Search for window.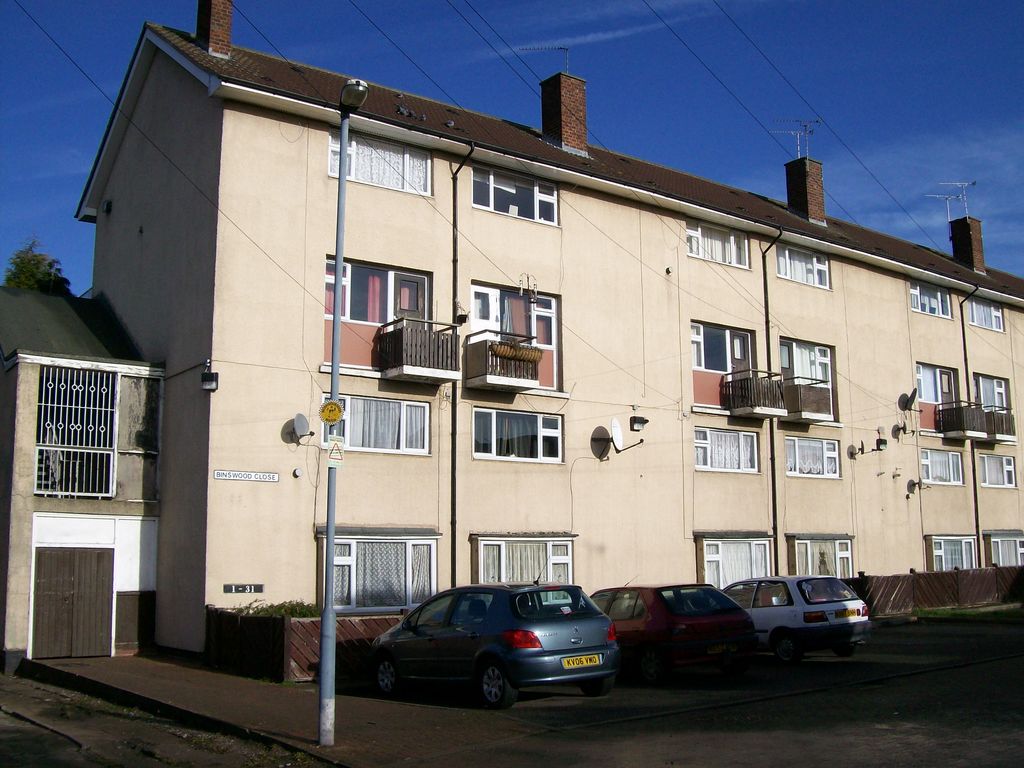
Found at x1=786, y1=437, x2=842, y2=474.
